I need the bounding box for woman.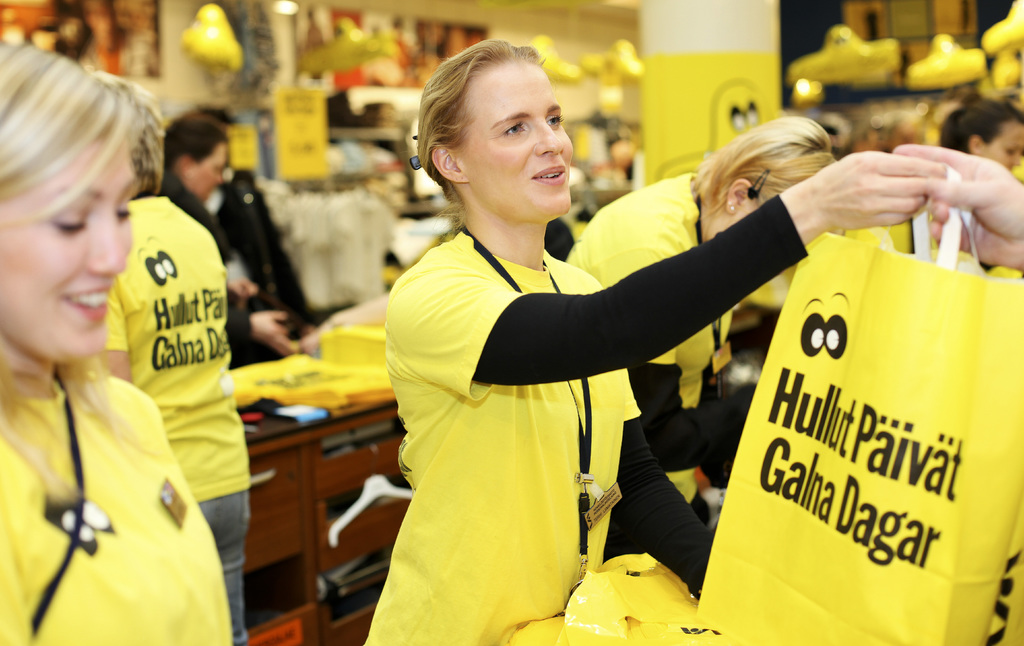
Here it is: bbox=(569, 118, 846, 595).
